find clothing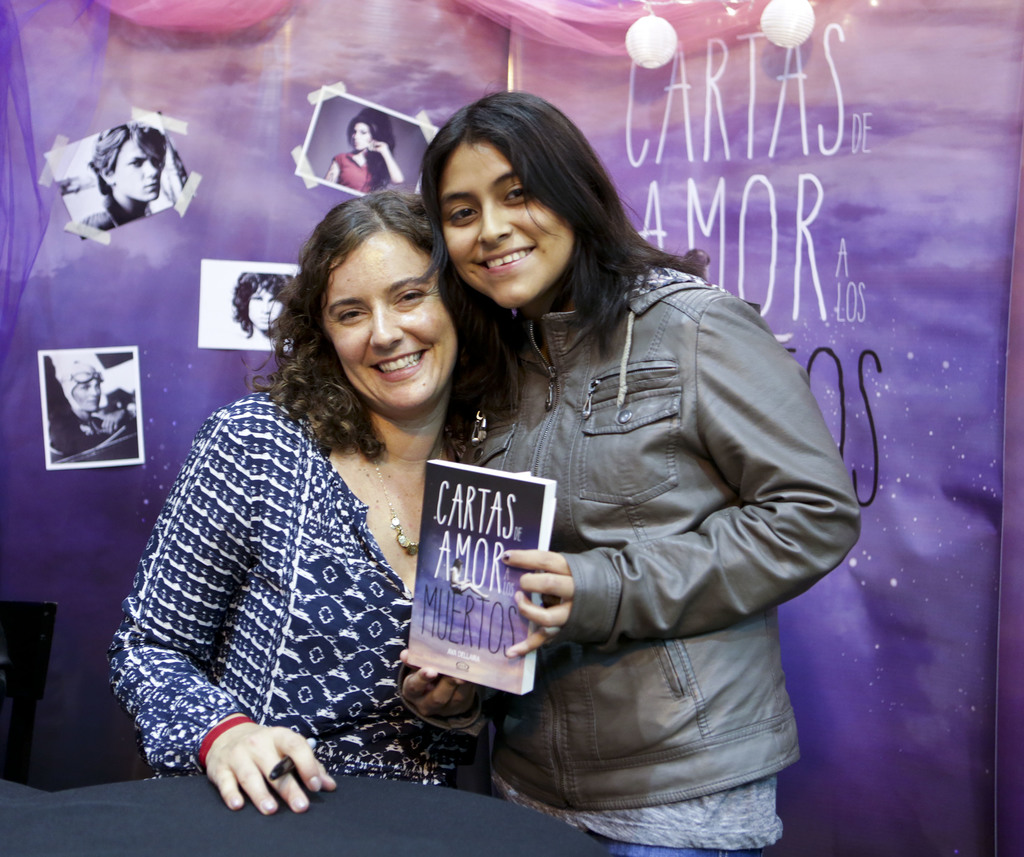
rect(442, 261, 851, 855)
